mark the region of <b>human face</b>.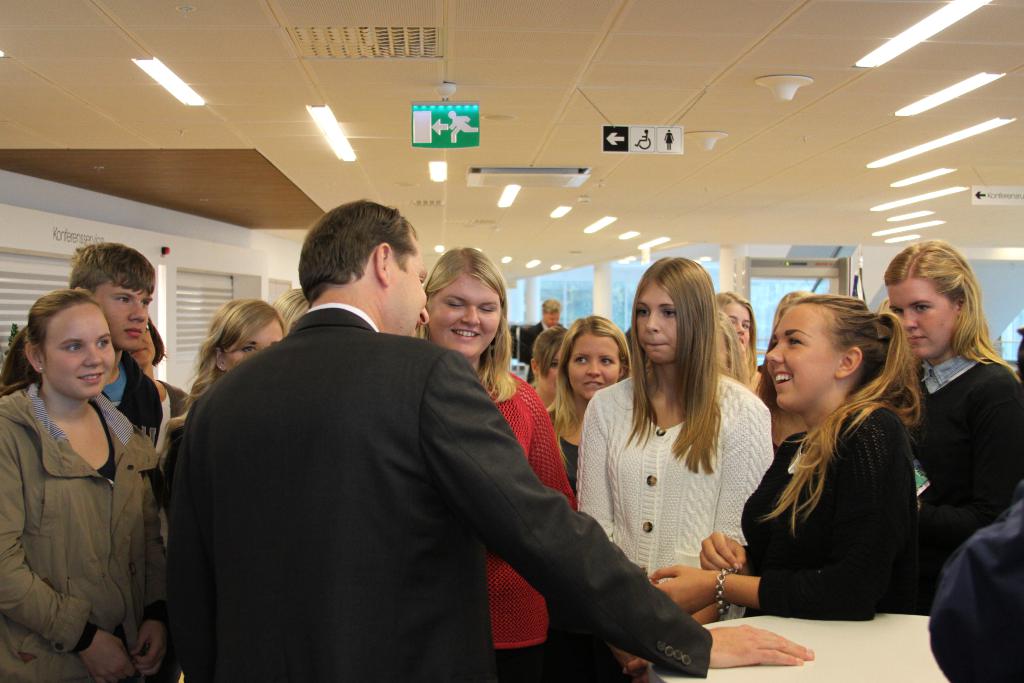
Region: Rect(569, 332, 620, 399).
